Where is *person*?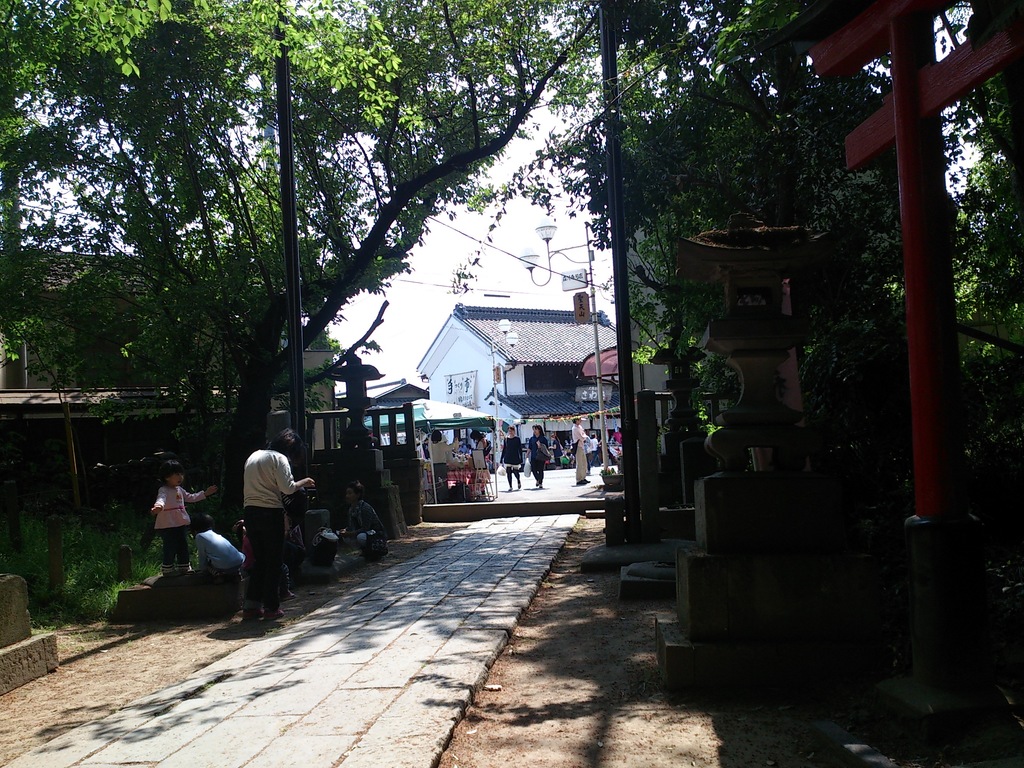
233, 519, 298, 600.
